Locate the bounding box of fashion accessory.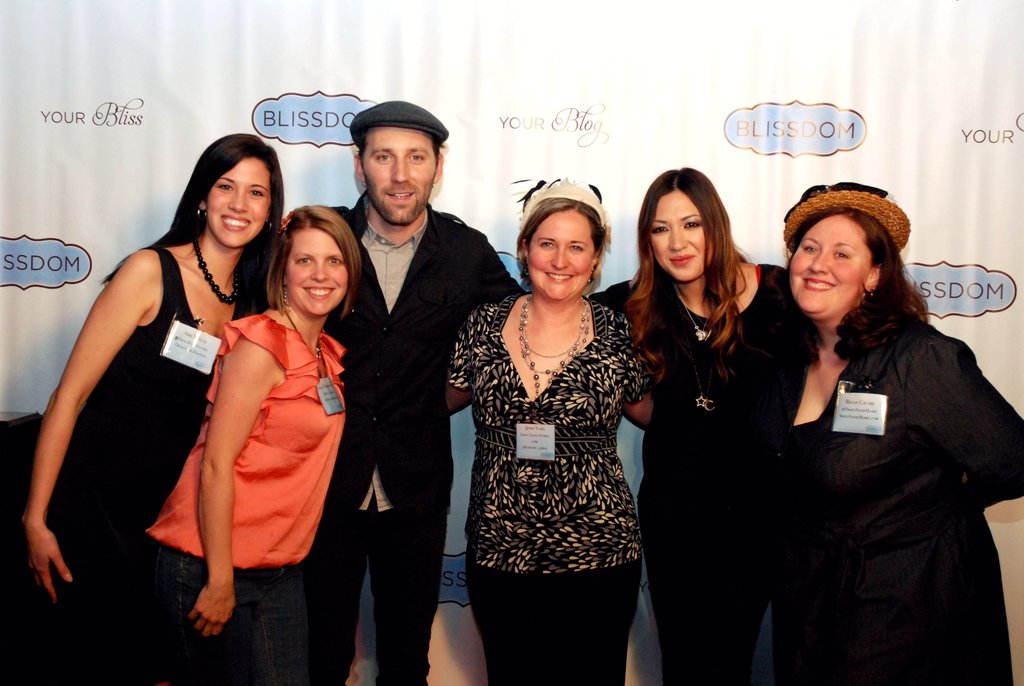
Bounding box: x1=198 y1=206 x2=202 y2=215.
